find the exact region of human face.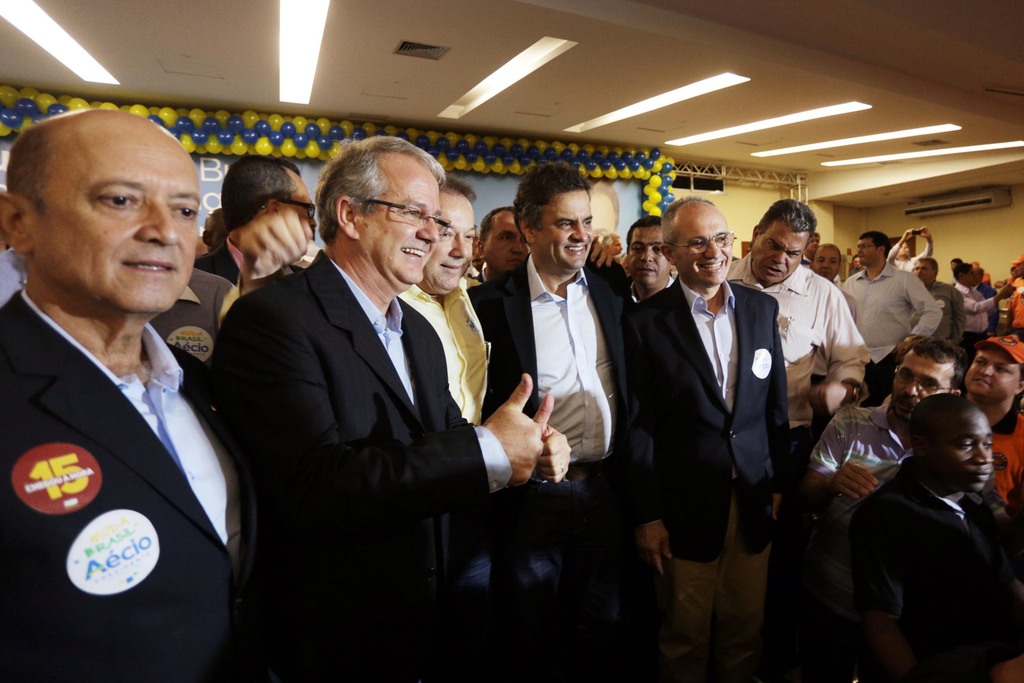
Exact region: {"left": 25, "top": 122, "right": 206, "bottom": 308}.
